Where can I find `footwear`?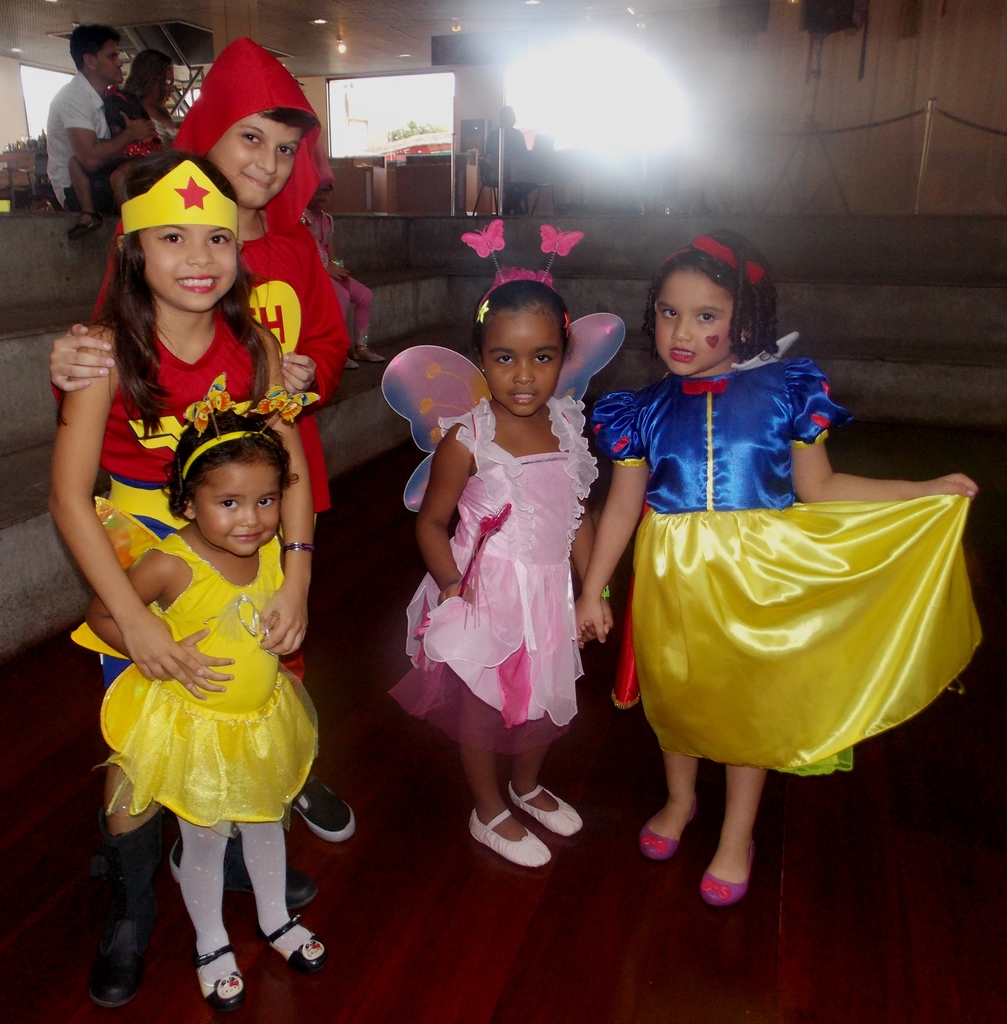
You can find it at 83, 854, 156, 1000.
